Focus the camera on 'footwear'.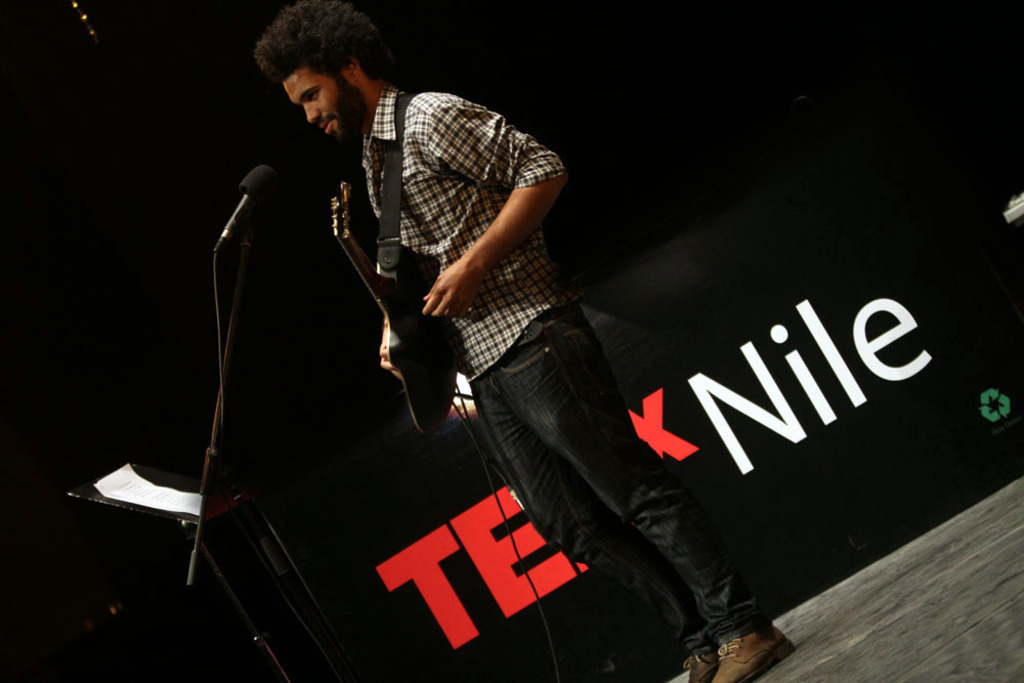
Focus region: l=677, t=629, r=717, b=682.
